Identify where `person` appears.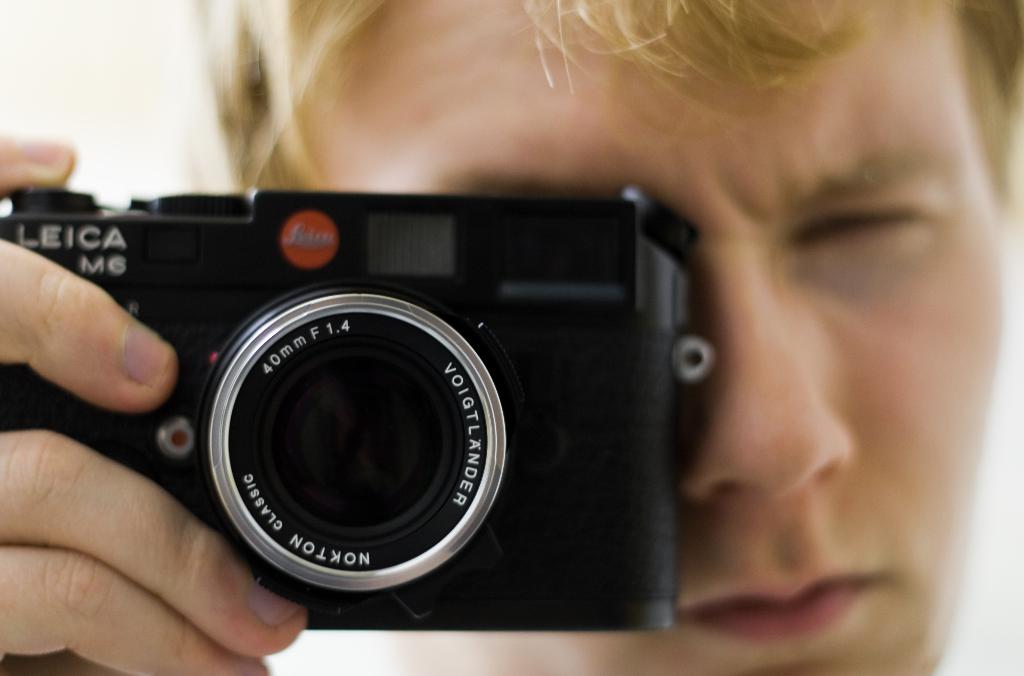
Appears at 0,0,1023,675.
